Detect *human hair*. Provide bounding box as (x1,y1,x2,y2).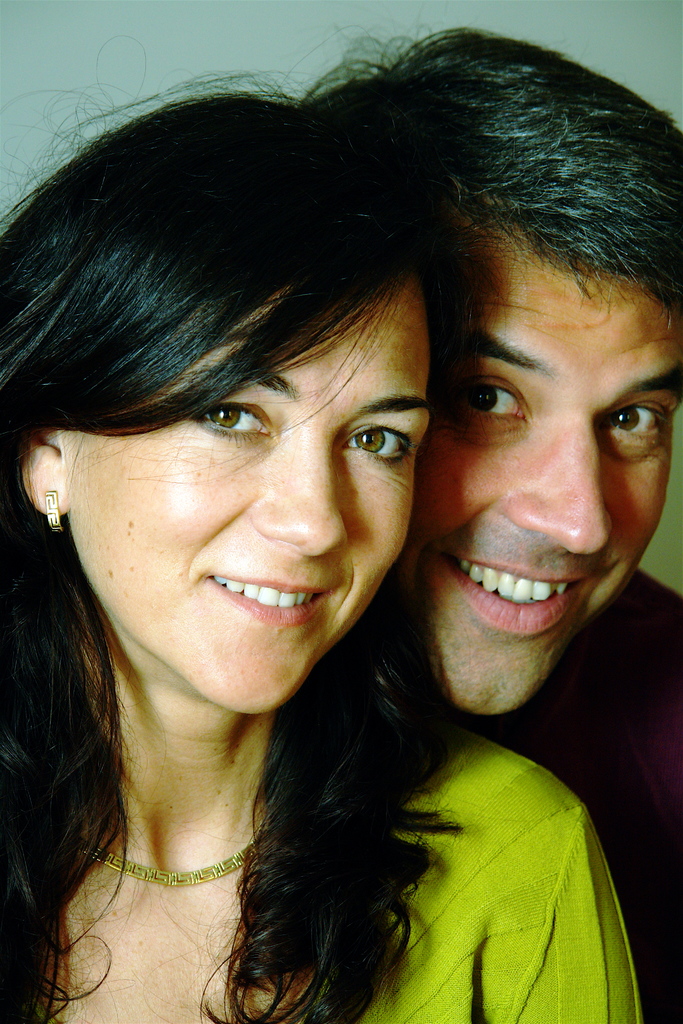
(319,18,682,342).
